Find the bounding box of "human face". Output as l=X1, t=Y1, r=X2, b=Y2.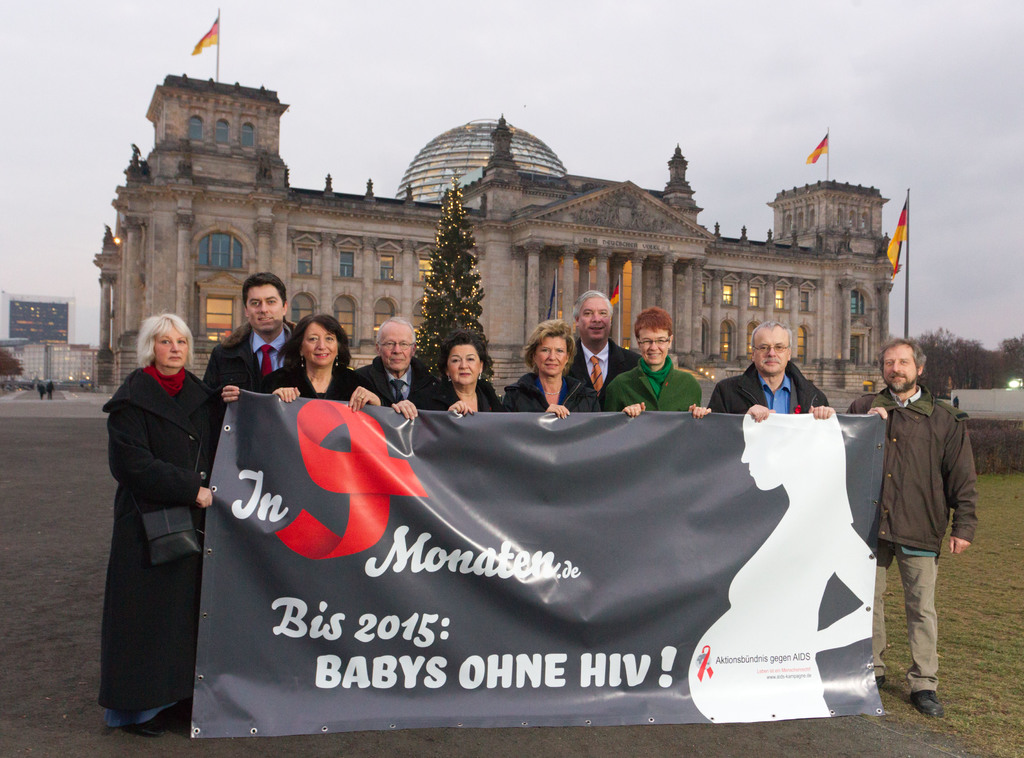
l=534, t=335, r=566, b=373.
